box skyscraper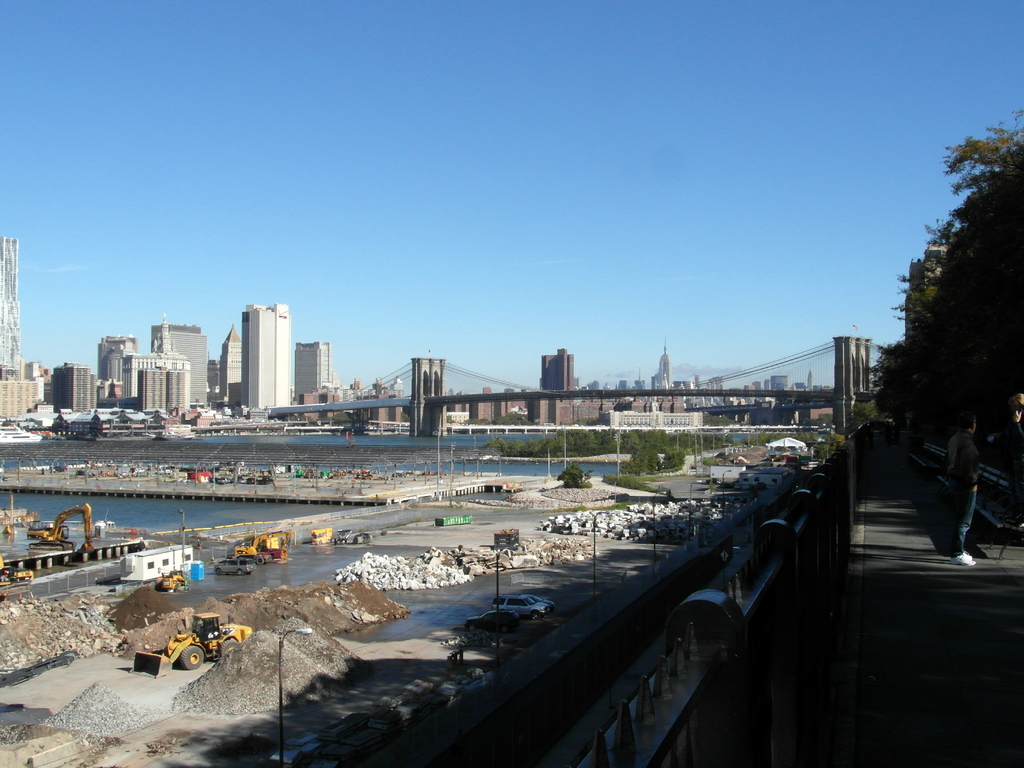
{"x1": 534, "y1": 337, "x2": 582, "y2": 434}
